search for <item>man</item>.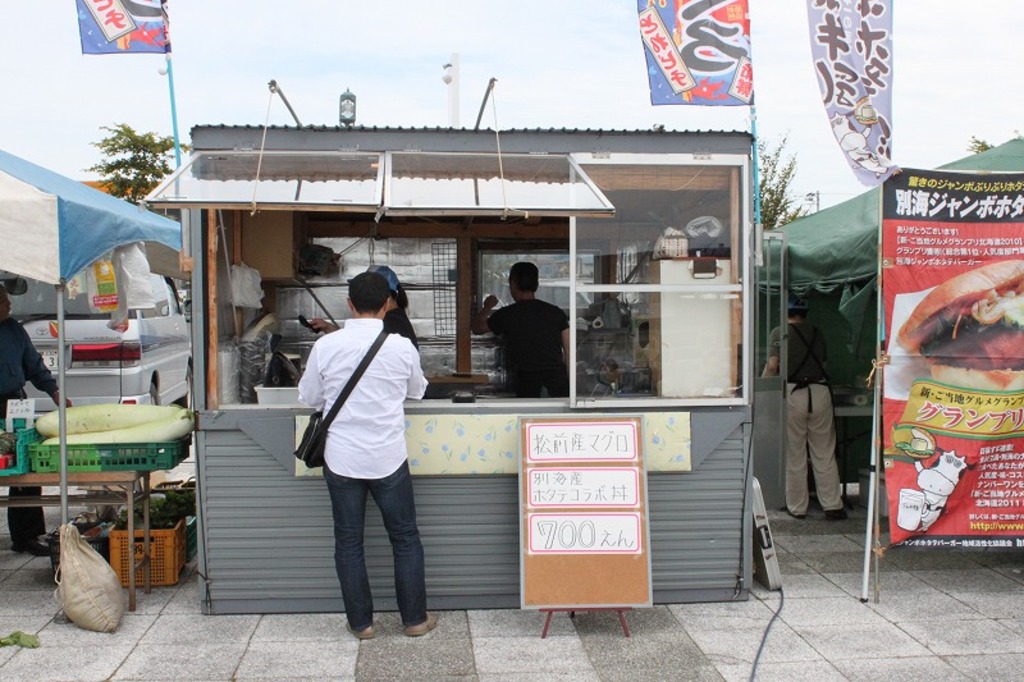
Found at l=0, t=283, r=73, b=559.
